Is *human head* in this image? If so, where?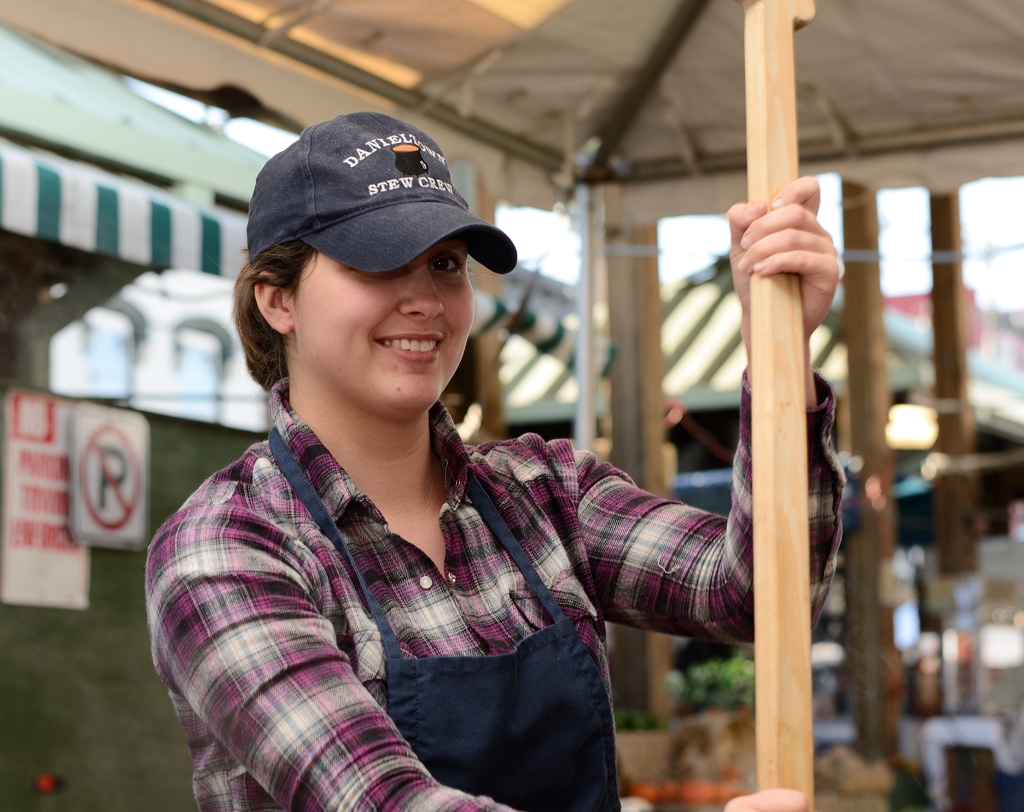
Yes, at pyautogui.locateOnScreen(232, 118, 525, 453).
